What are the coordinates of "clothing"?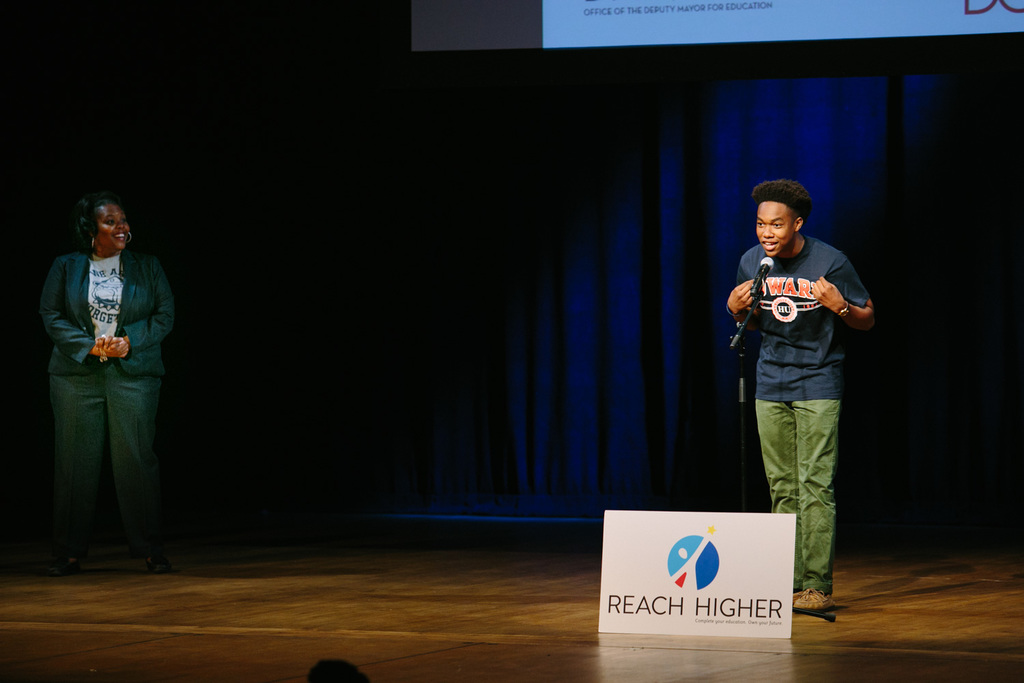
box(726, 231, 869, 596).
